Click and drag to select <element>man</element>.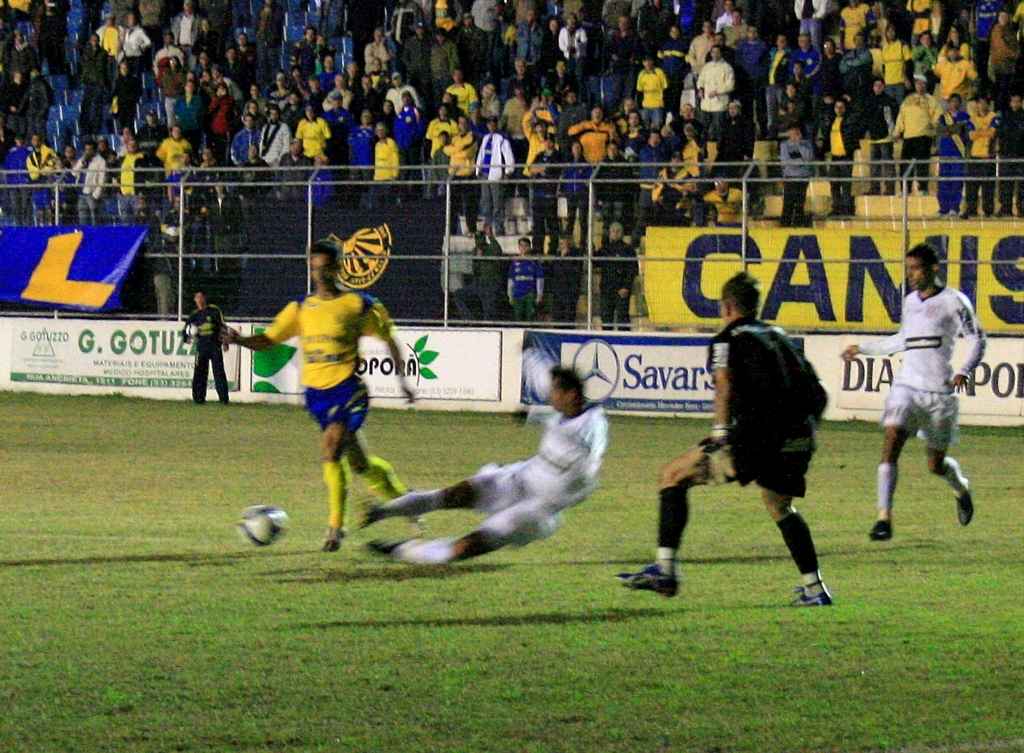
Selection: bbox=[728, 25, 768, 95].
